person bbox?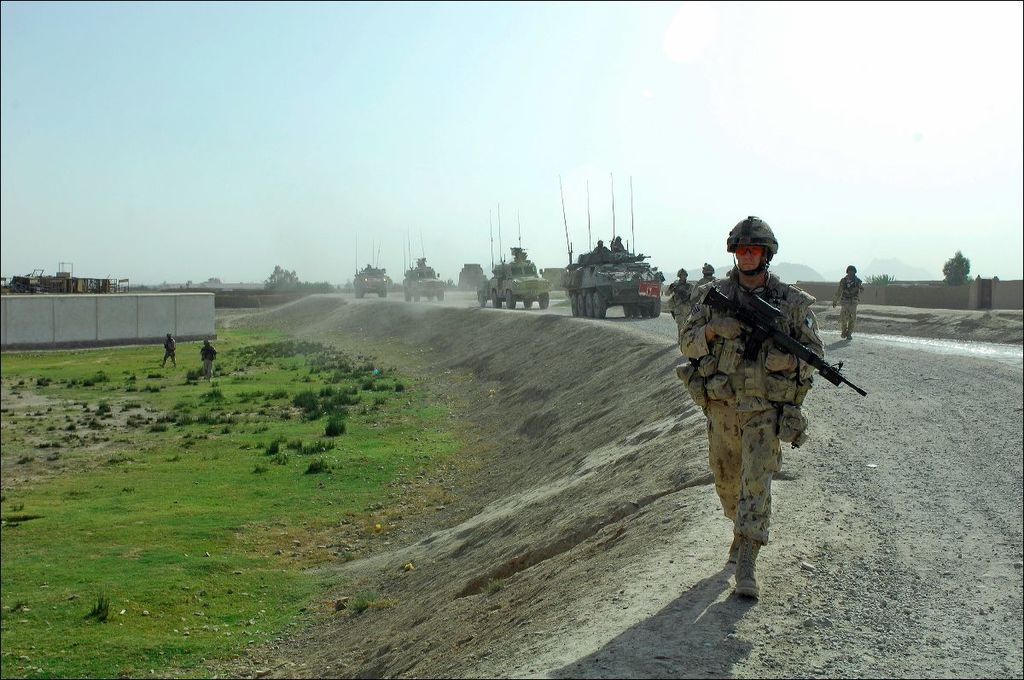
Rect(157, 331, 183, 370)
